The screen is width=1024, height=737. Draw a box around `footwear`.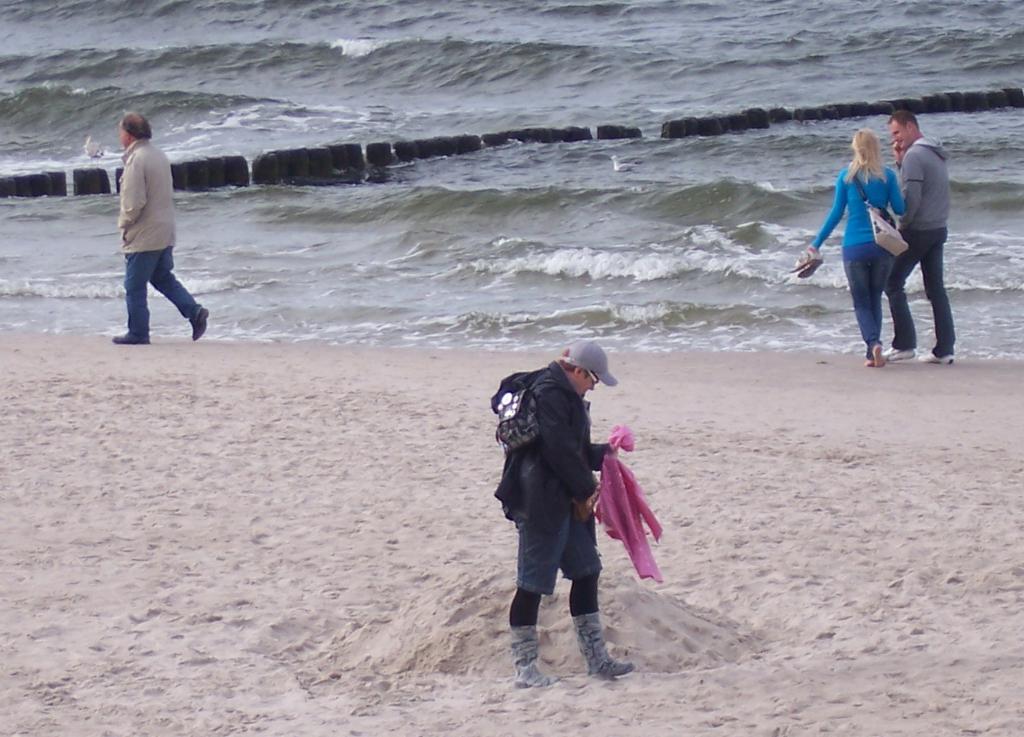
{"x1": 507, "y1": 623, "x2": 568, "y2": 688}.
